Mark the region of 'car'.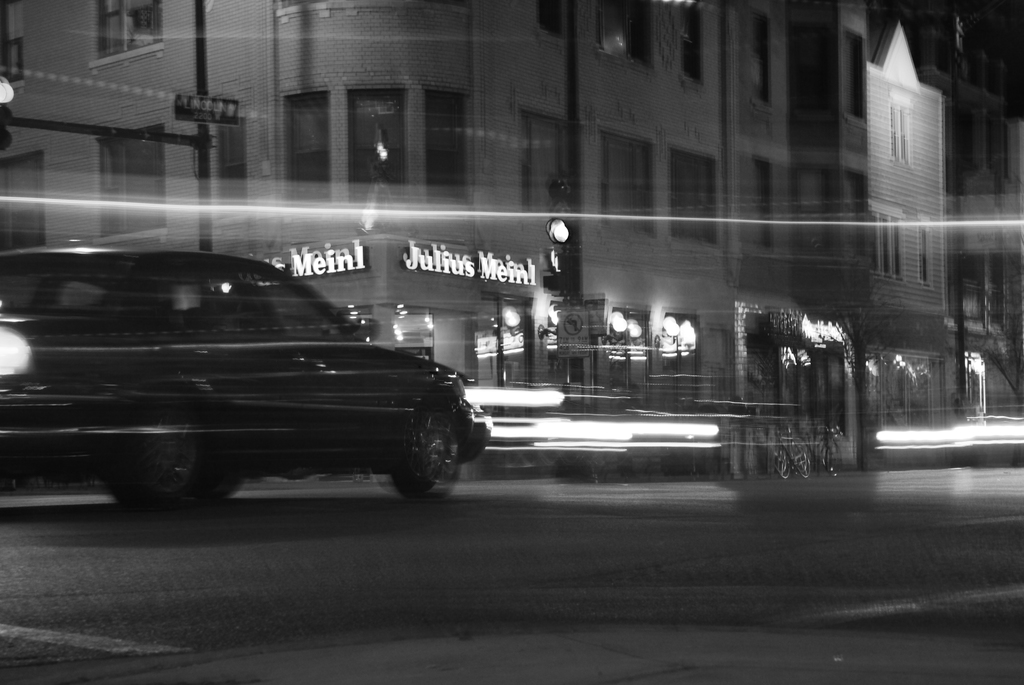
Region: (x1=3, y1=267, x2=471, y2=526).
